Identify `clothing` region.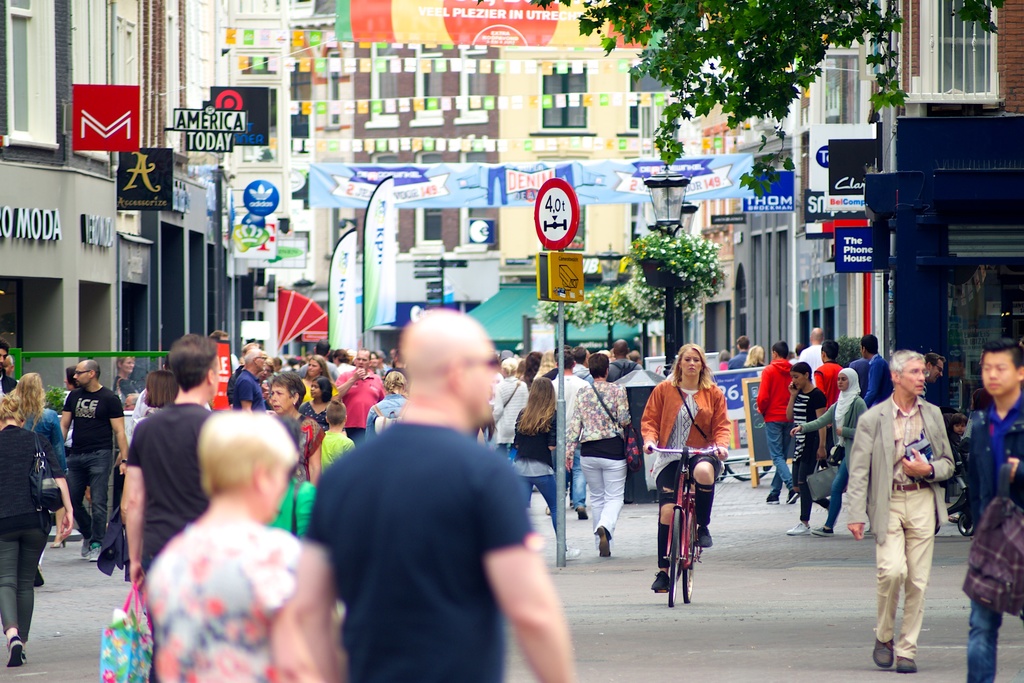
Region: [x1=954, y1=393, x2=1023, y2=682].
